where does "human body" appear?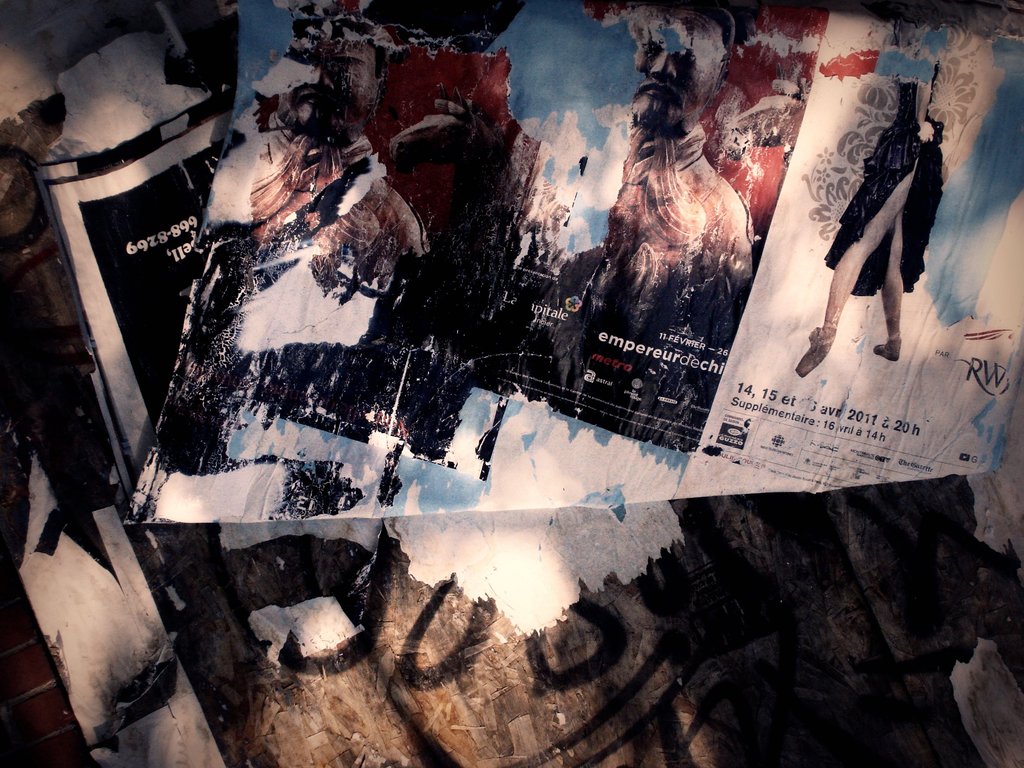
Appears at left=794, top=10, right=934, bottom=379.
